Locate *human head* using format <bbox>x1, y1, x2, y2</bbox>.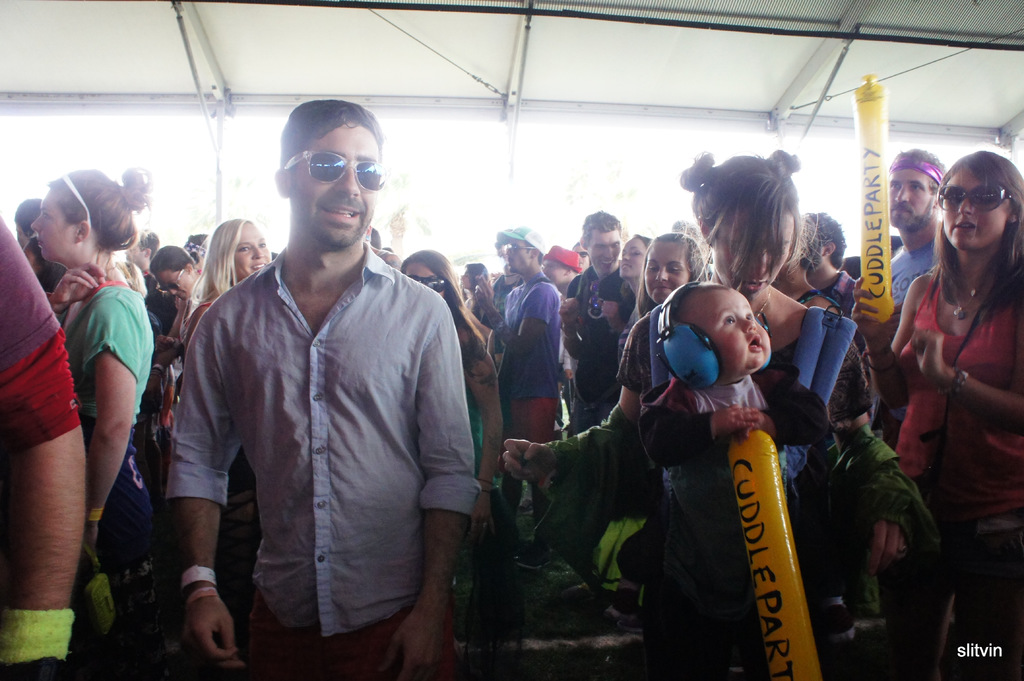
<bbox>505, 226, 547, 277</bbox>.
